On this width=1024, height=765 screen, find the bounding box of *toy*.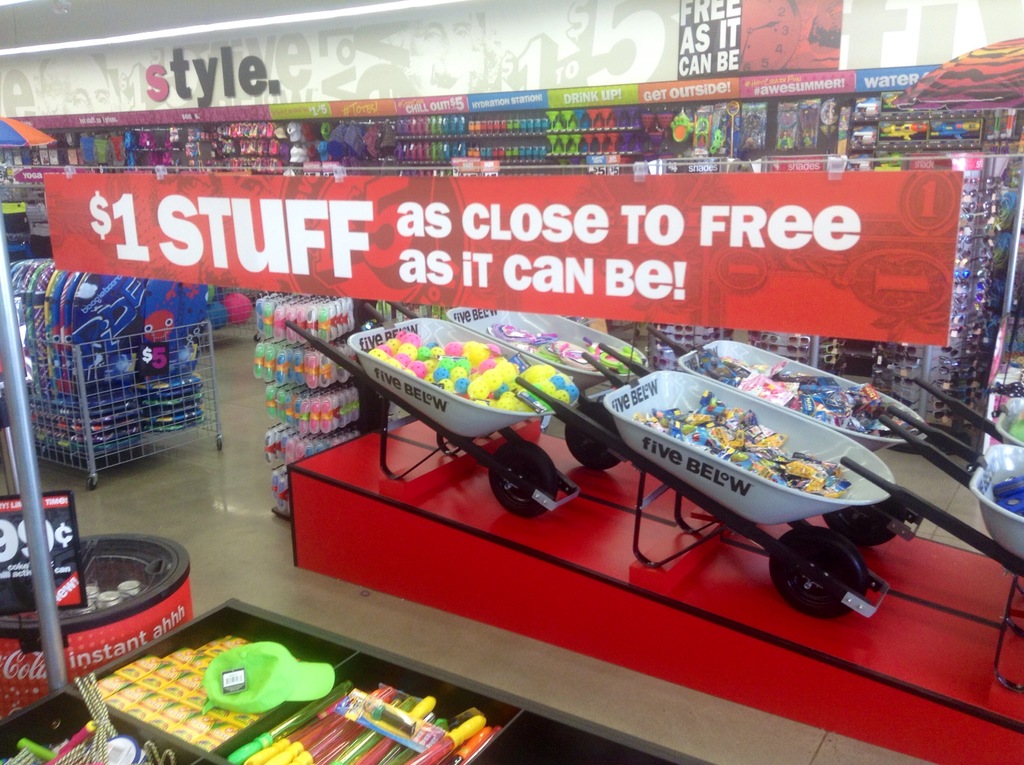
Bounding box: (left=328, top=302, right=336, bottom=334).
